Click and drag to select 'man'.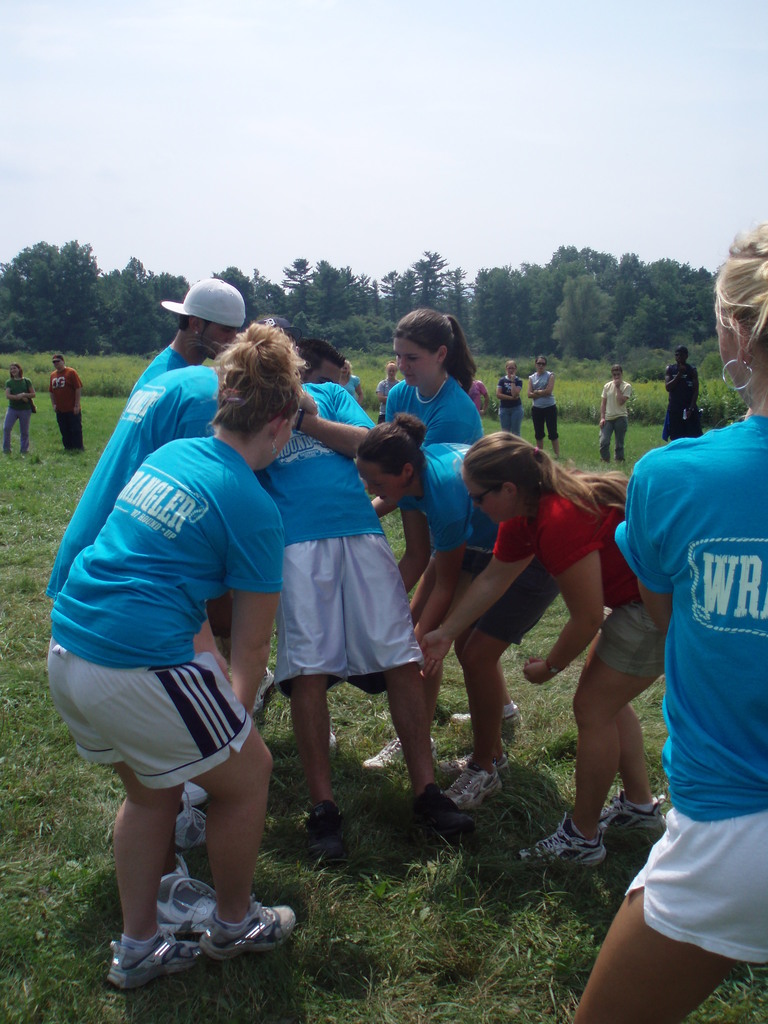
Selection: (left=248, top=366, right=478, bottom=840).
